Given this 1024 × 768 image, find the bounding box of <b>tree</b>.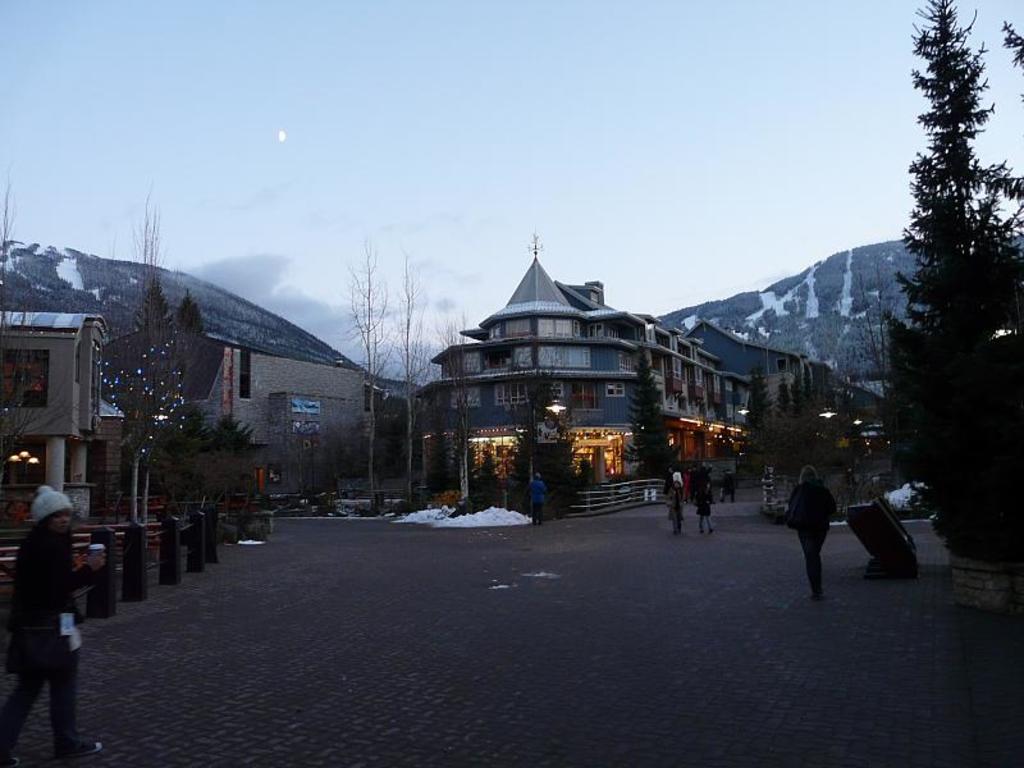
[x1=774, y1=366, x2=831, y2=481].
